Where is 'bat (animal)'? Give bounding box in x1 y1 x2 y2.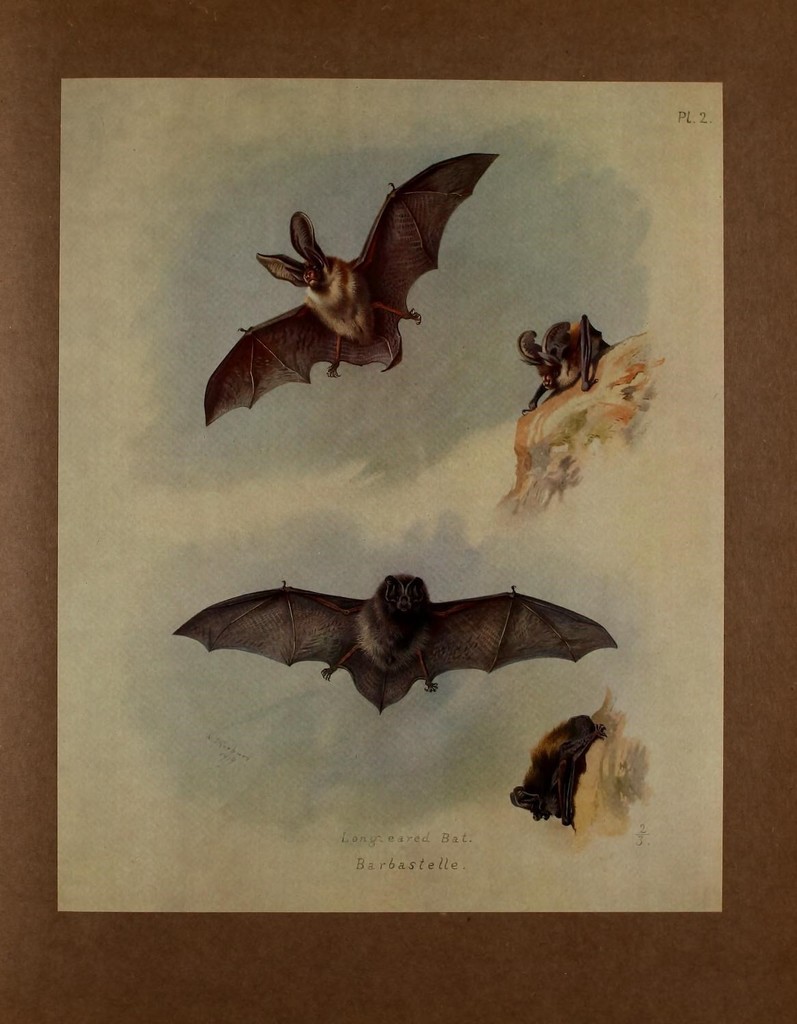
170 568 622 712.
